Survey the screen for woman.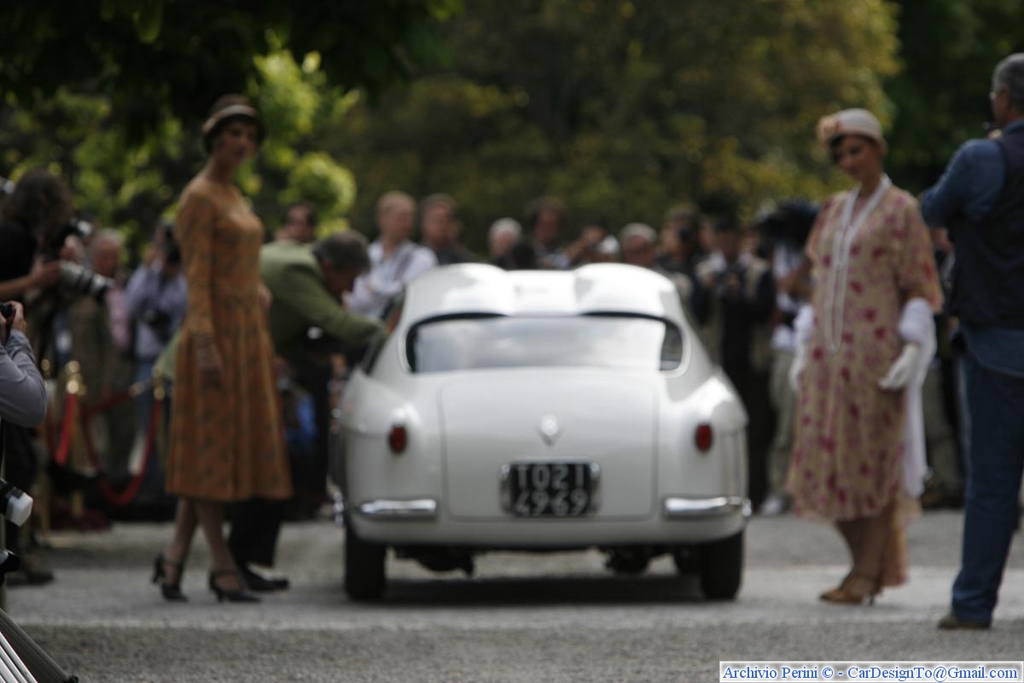
Survey found: (x1=0, y1=156, x2=100, y2=297).
